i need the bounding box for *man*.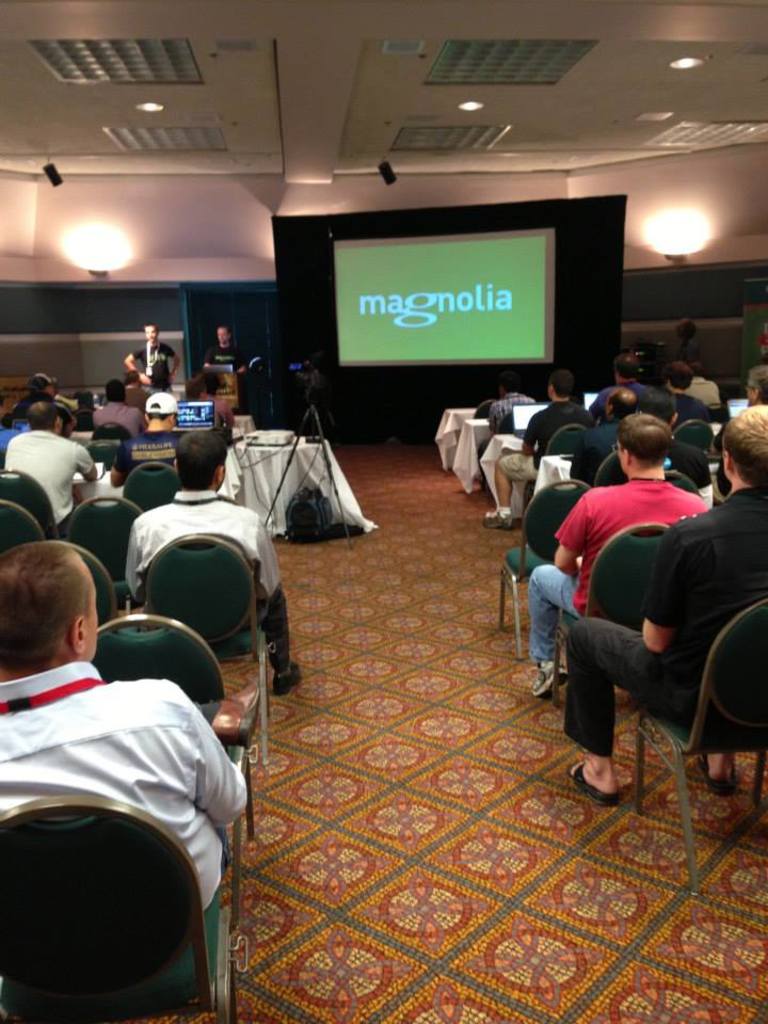
Here it is: locate(566, 404, 767, 802).
